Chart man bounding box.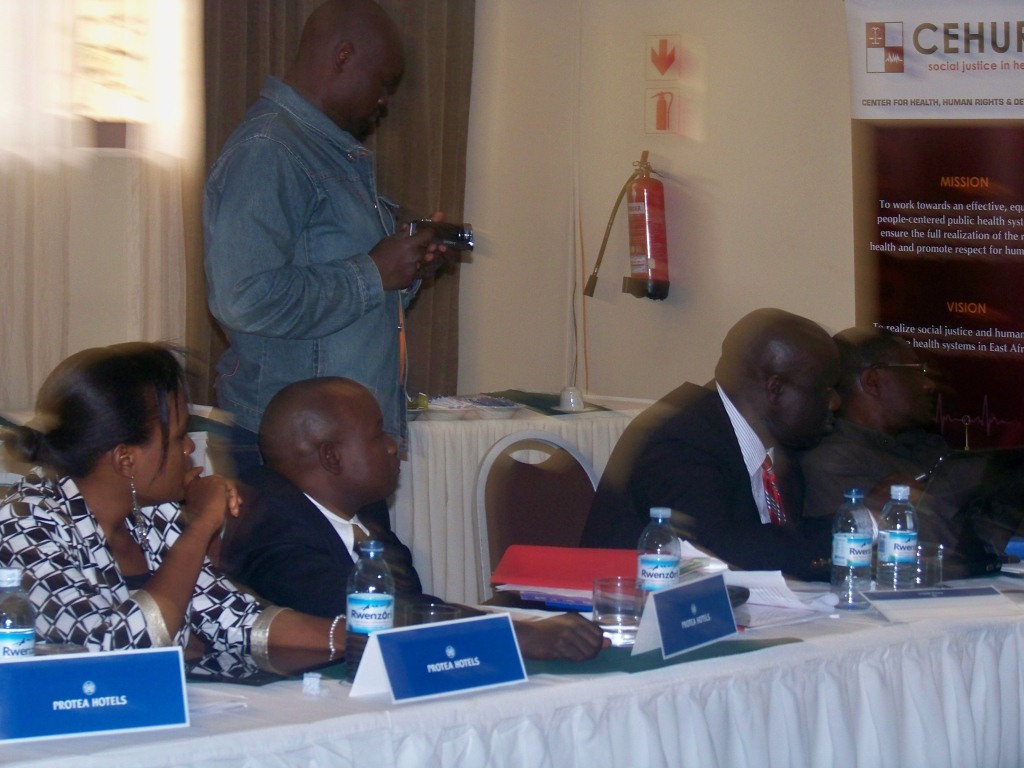
Charted: bbox=[199, 4, 465, 506].
